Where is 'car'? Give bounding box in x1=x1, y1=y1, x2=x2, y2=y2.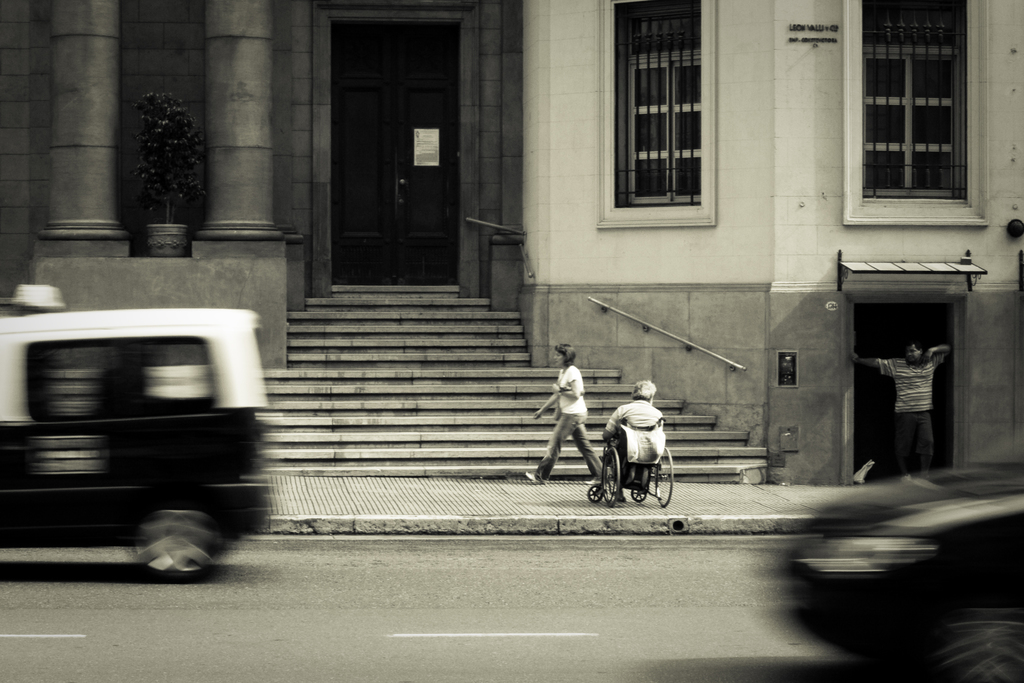
x1=780, y1=427, x2=1023, y2=682.
